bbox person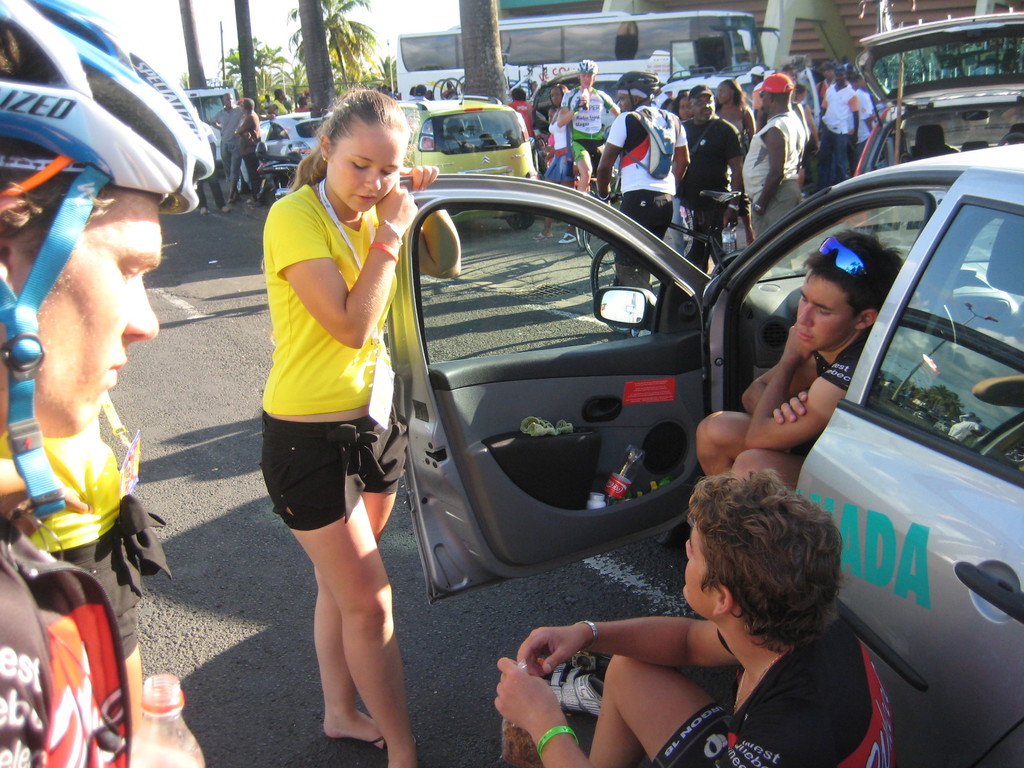
<box>695,232,906,481</box>
